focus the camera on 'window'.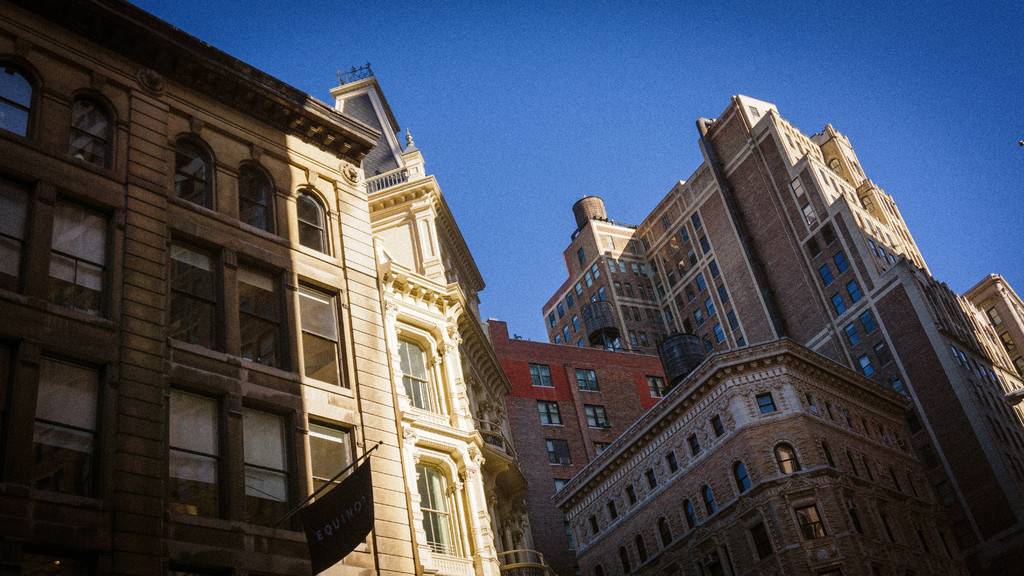
Focus region: bbox(618, 549, 632, 573).
